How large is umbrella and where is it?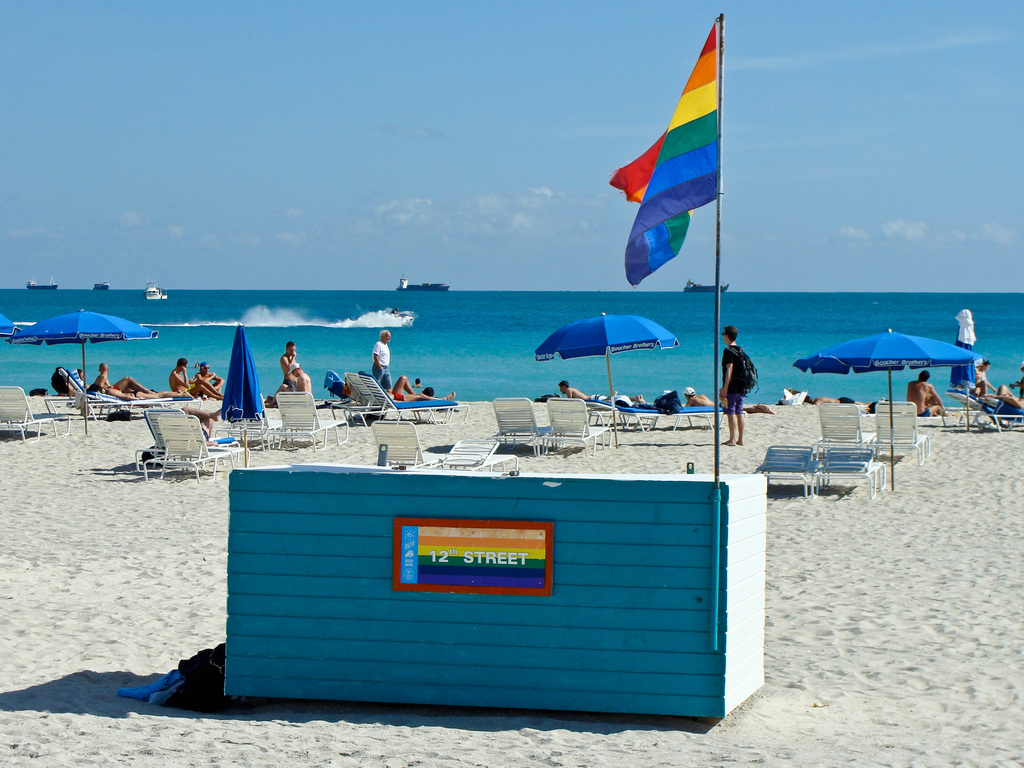
Bounding box: 797:330:986:487.
